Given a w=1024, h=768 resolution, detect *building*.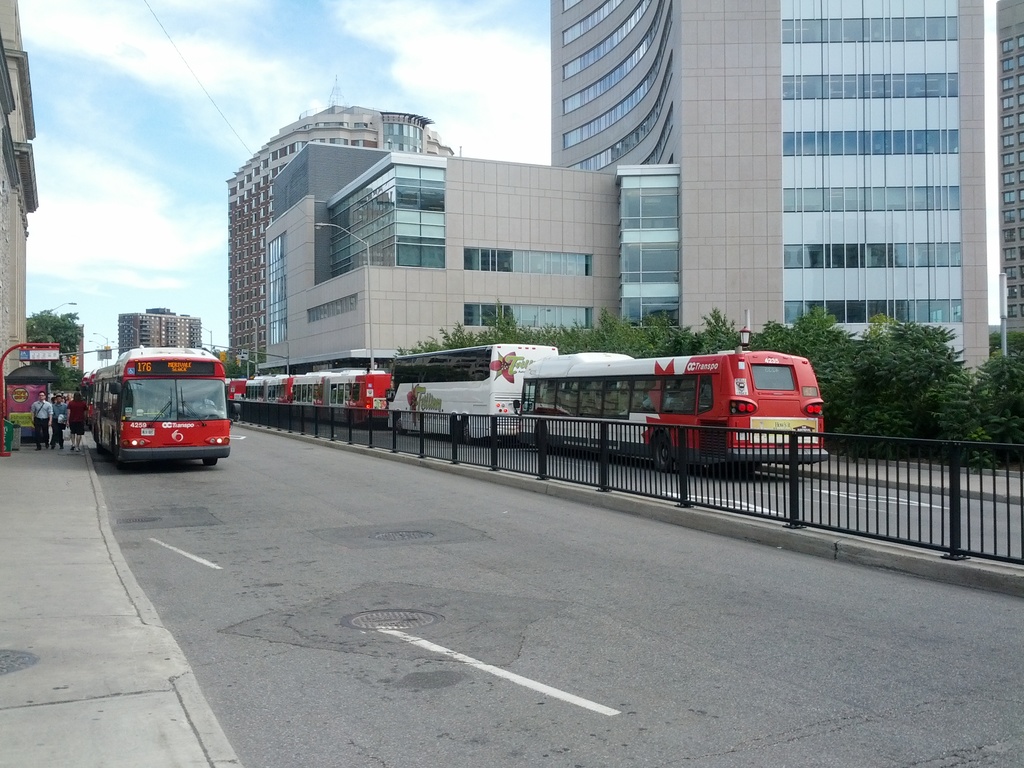
<bbox>0, 0, 38, 378</bbox>.
